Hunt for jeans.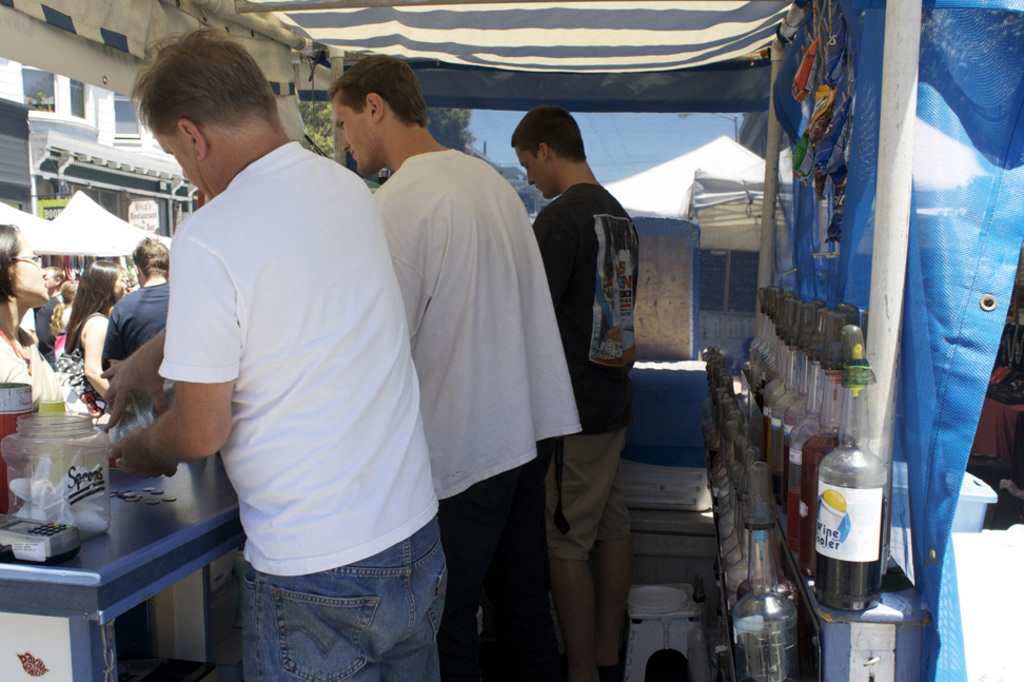
Hunted down at 239/511/449/681.
